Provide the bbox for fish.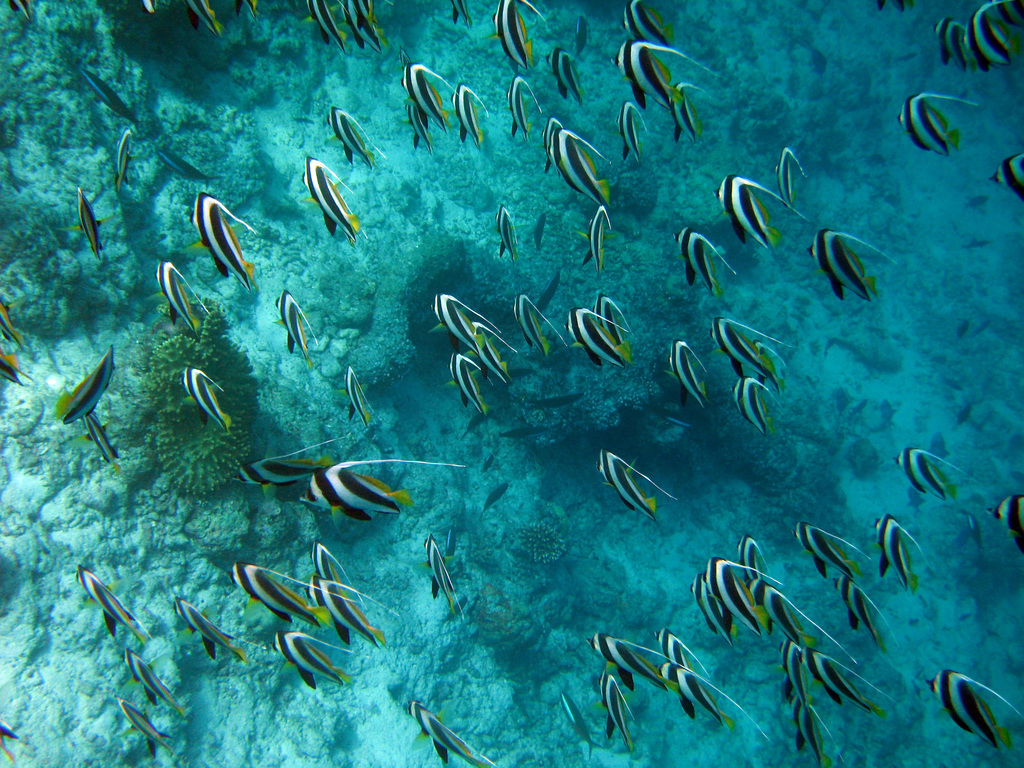
region(731, 380, 783, 433).
